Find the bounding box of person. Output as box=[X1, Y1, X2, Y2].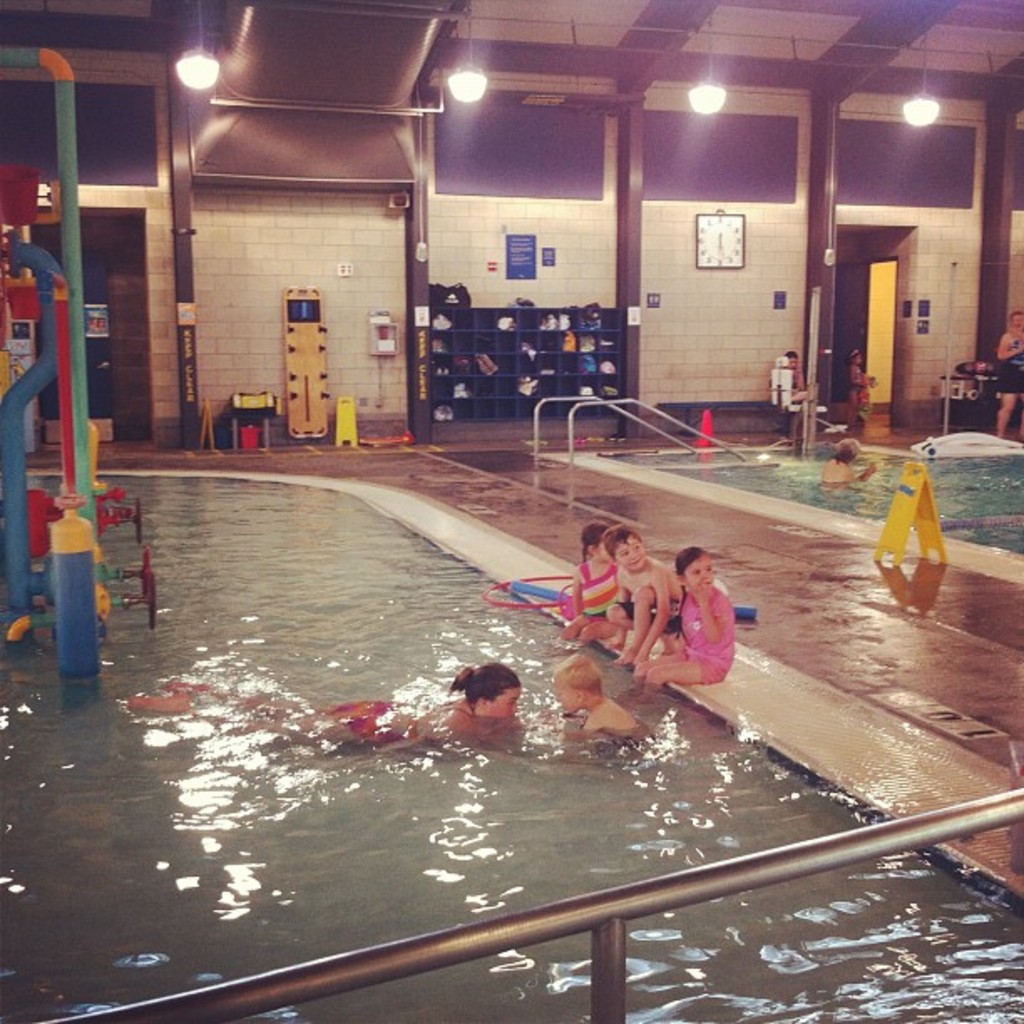
box=[127, 661, 522, 758].
